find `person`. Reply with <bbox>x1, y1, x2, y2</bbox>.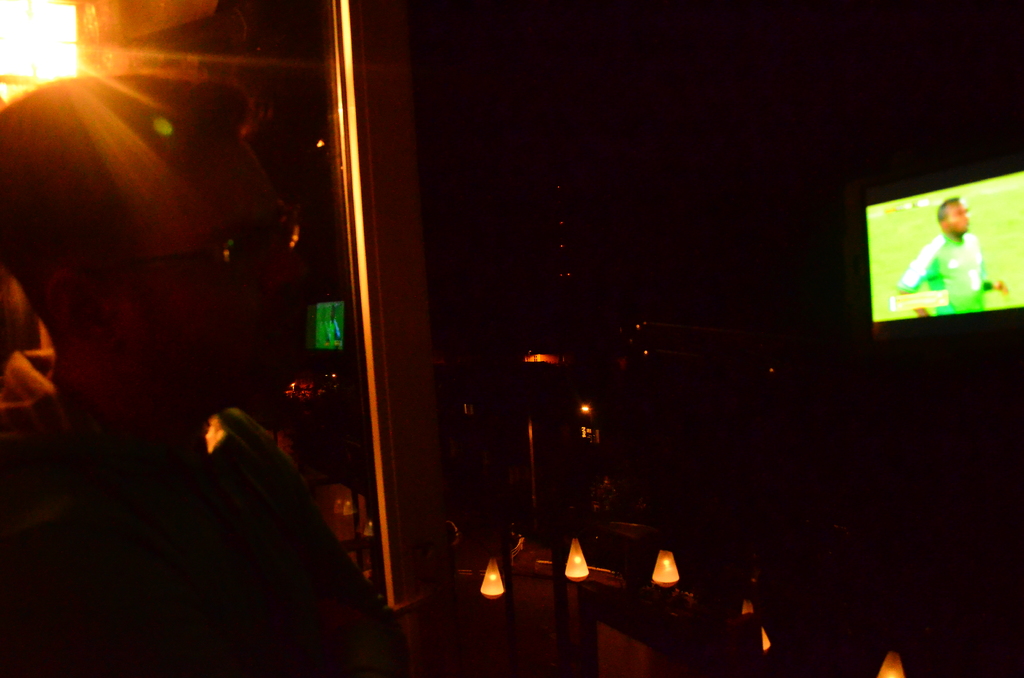
<bbox>894, 191, 1006, 326</bbox>.
